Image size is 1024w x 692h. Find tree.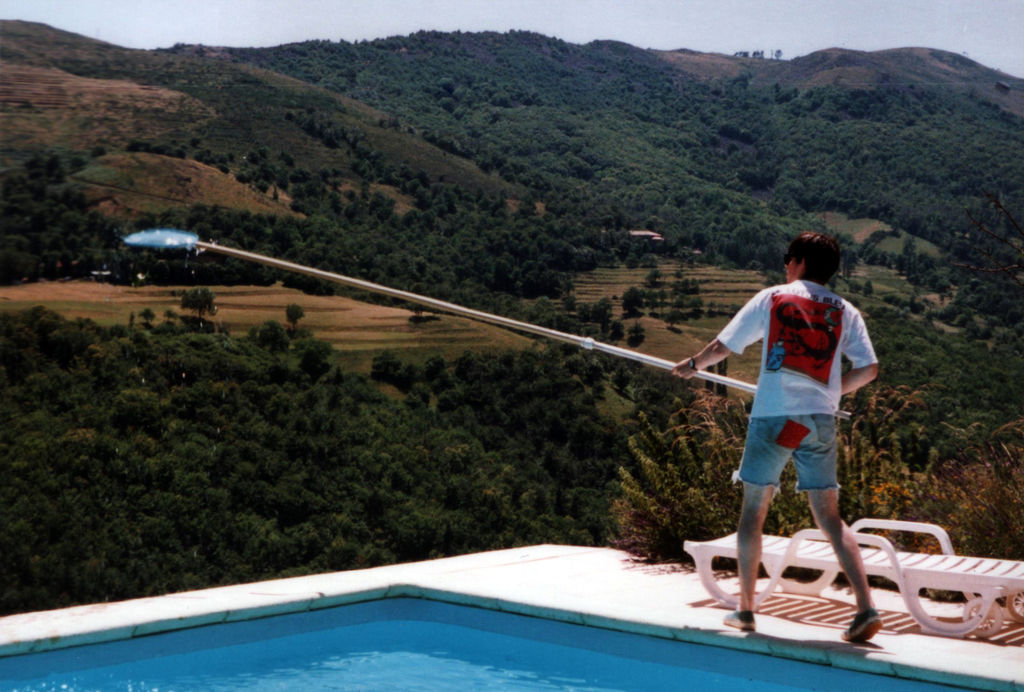
(x1=8, y1=110, x2=101, y2=280).
